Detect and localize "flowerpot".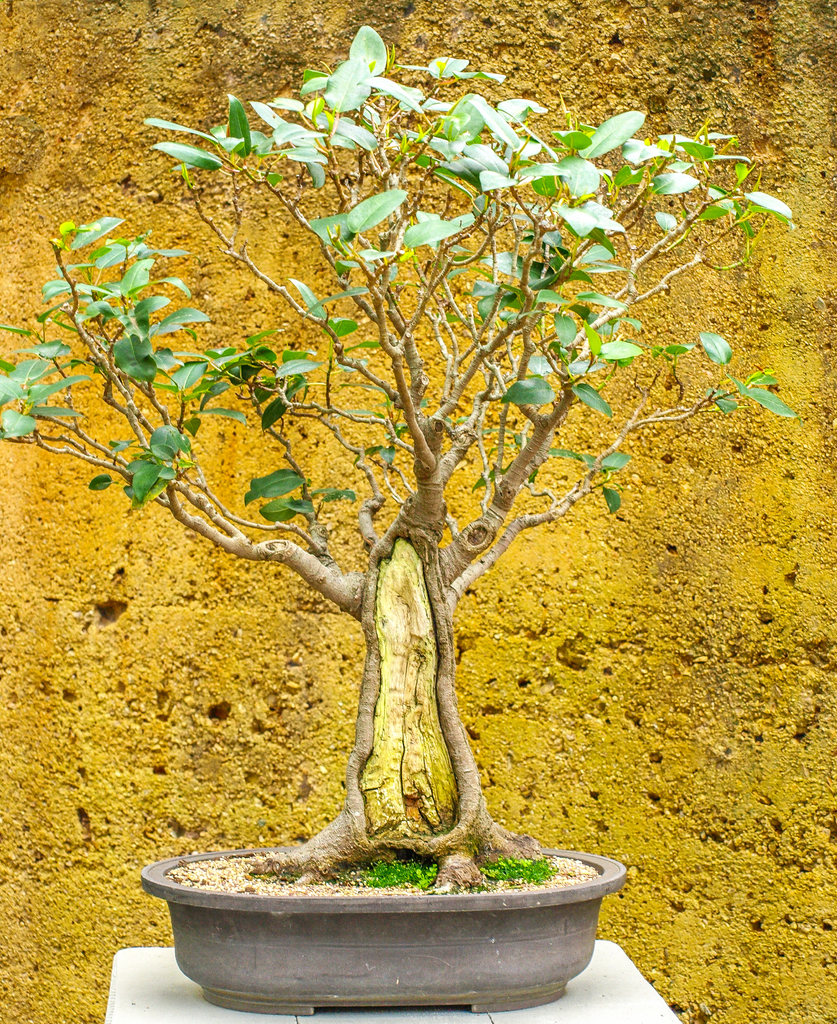
Localized at 141:839:628:1014.
